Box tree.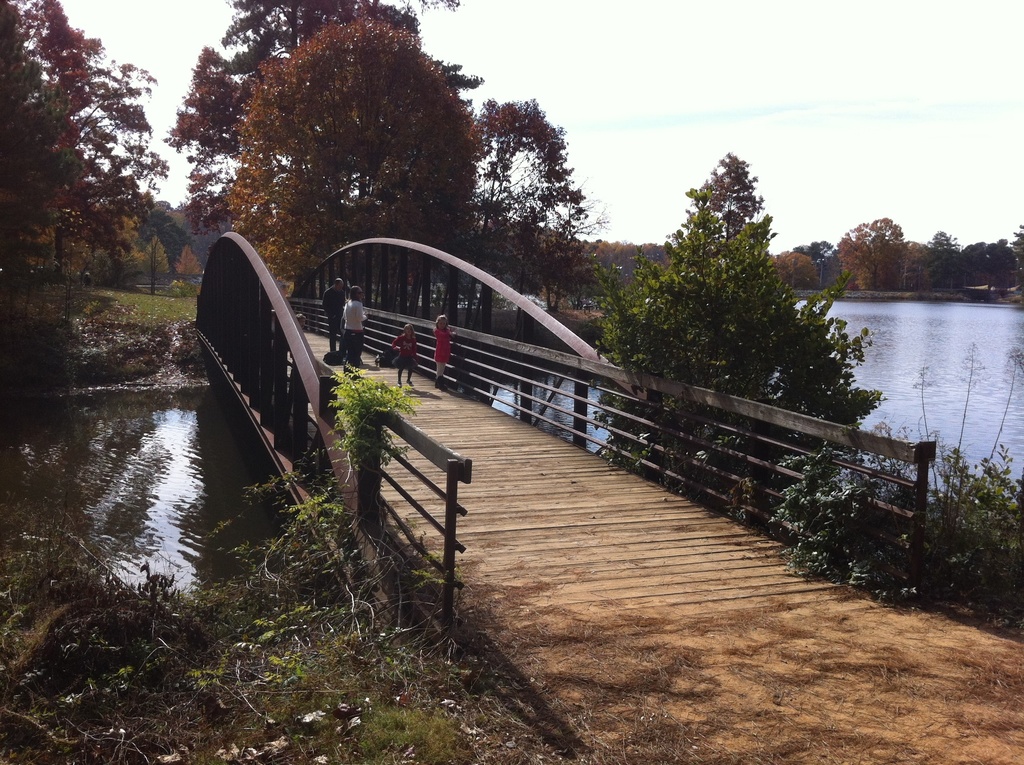
[x1=803, y1=238, x2=831, y2=282].
